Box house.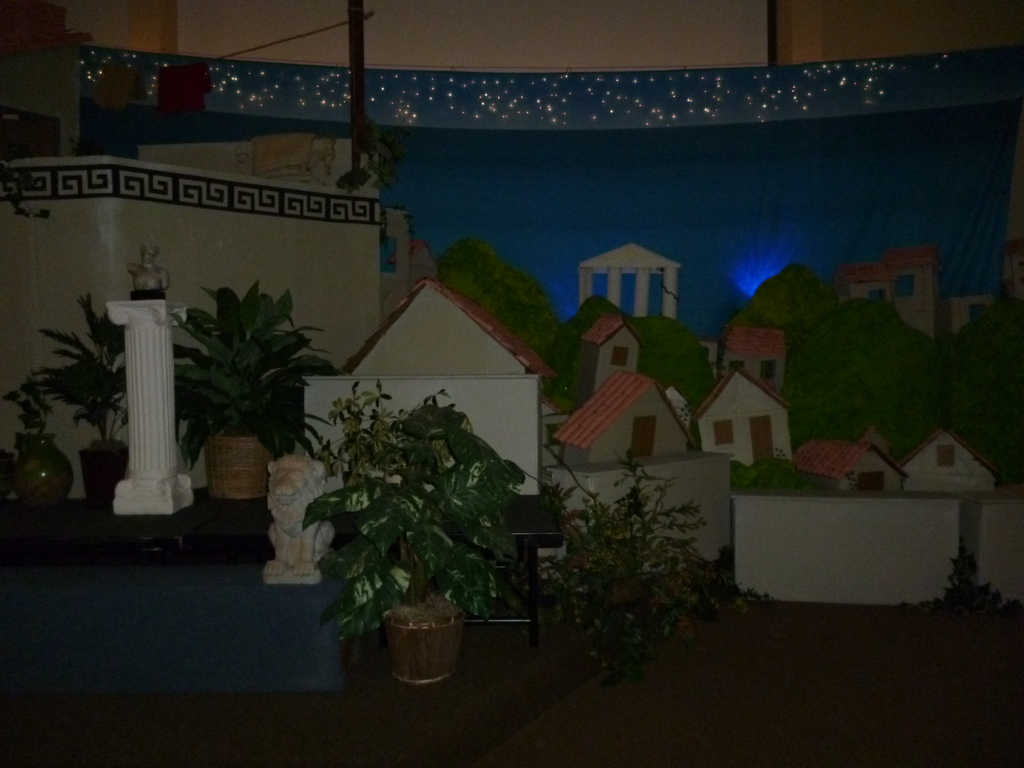
detection(692, 367, 793, 482).
